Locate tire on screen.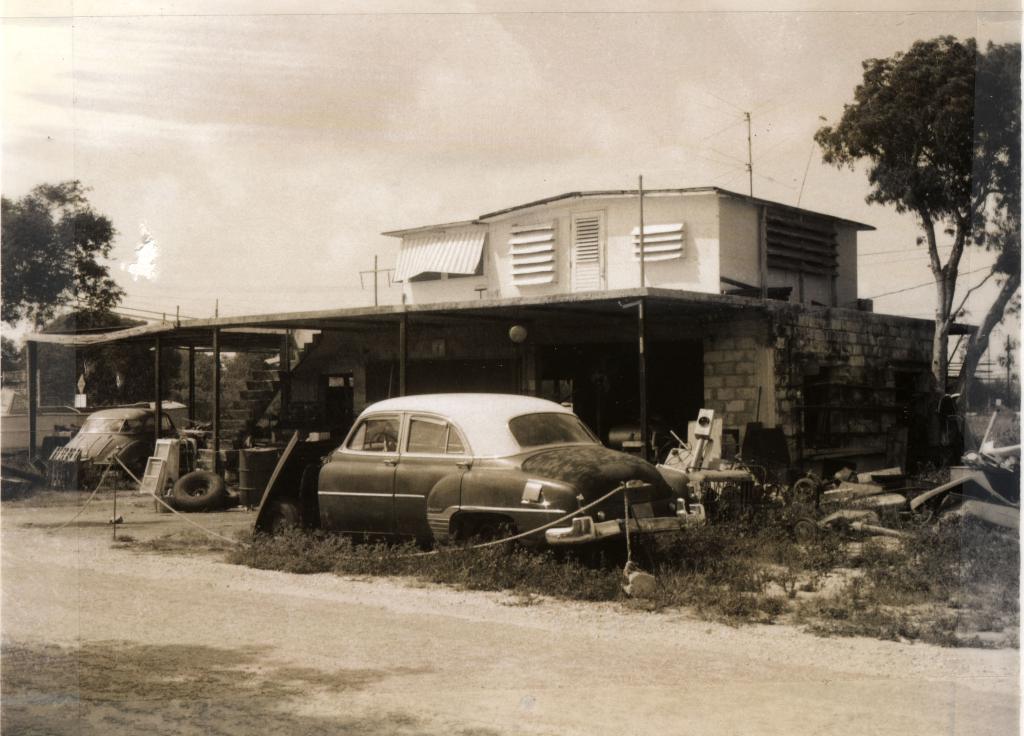
On screen at [268, 498, 303, 543].
